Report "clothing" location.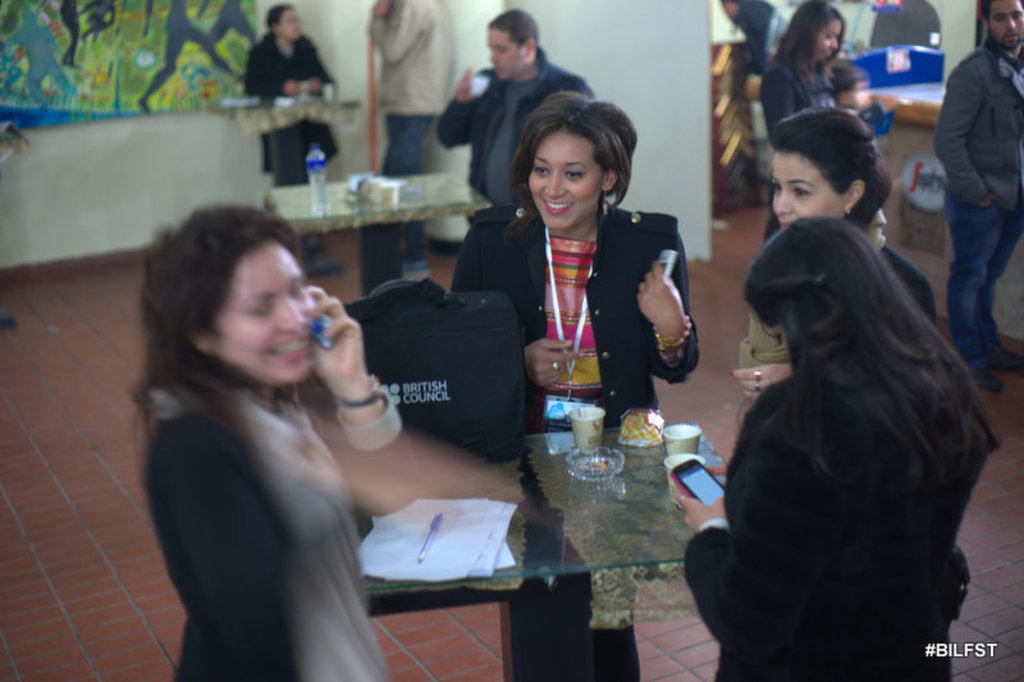
Report: locate(157, 342, 412, 681).
